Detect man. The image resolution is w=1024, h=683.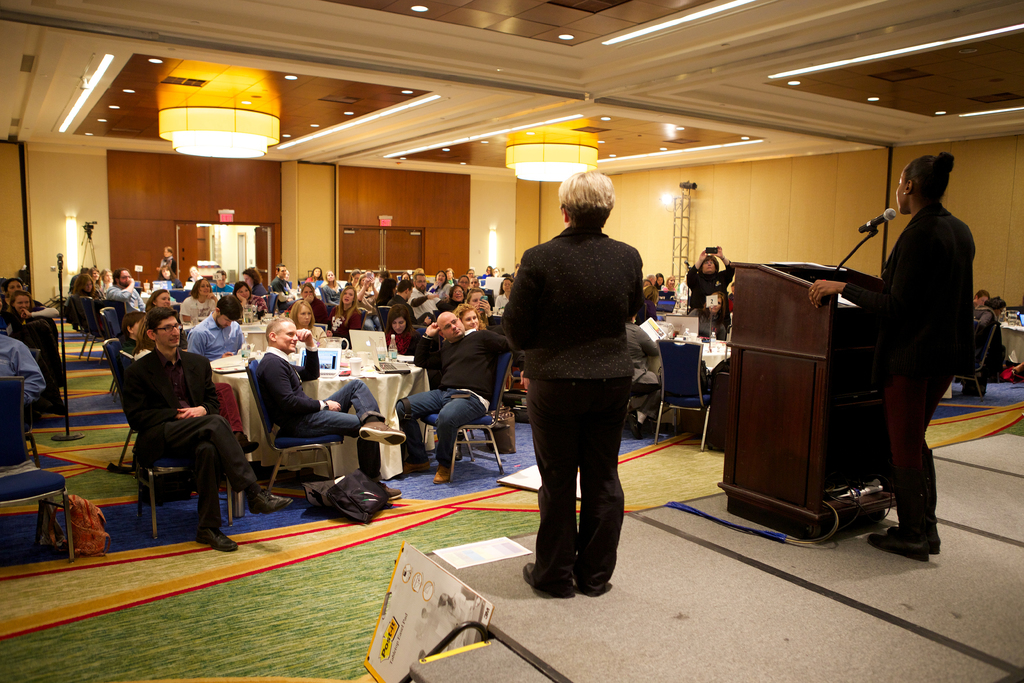
<box>184,293,248,359</box>.
